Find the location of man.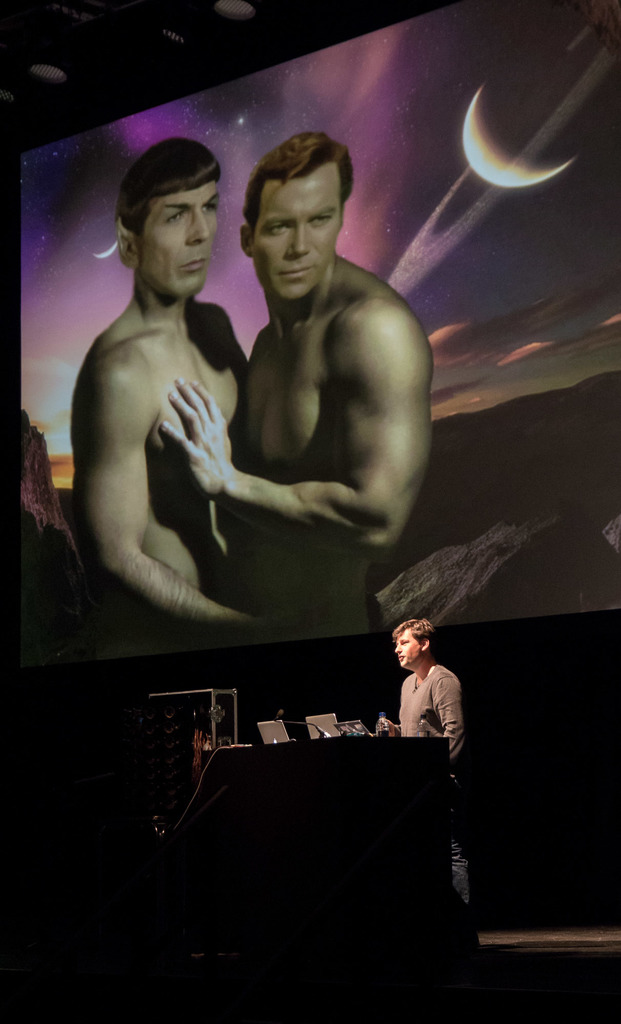
Location: bbox=[392, 625, 481, 959].
